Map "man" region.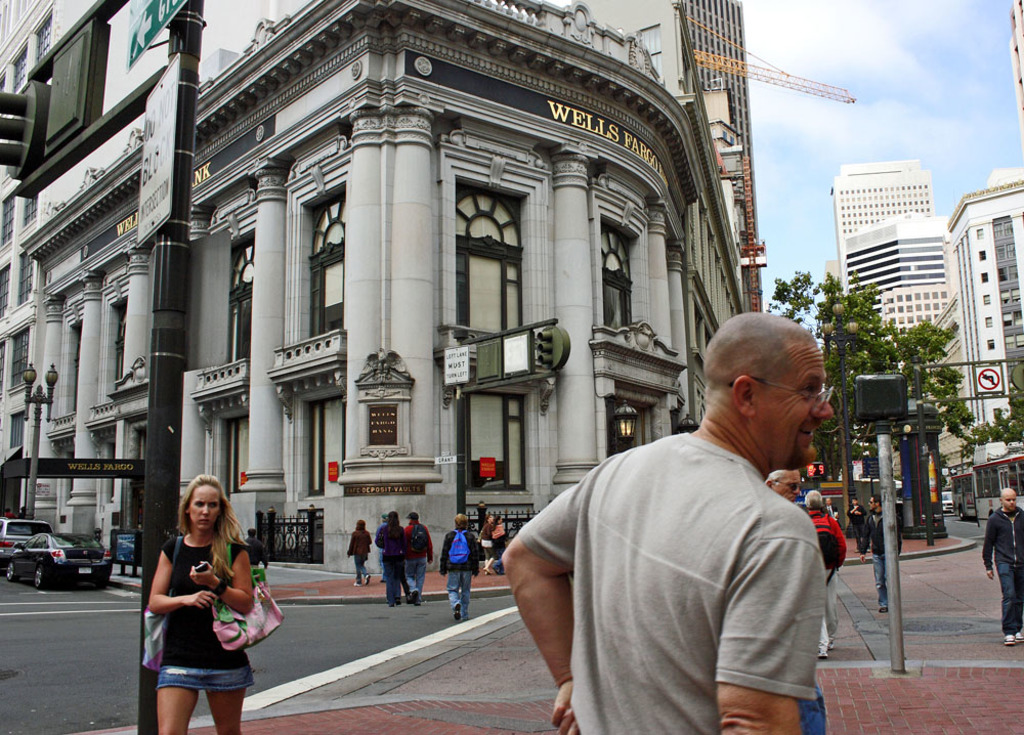
Mapped to (847,495,866,543).
